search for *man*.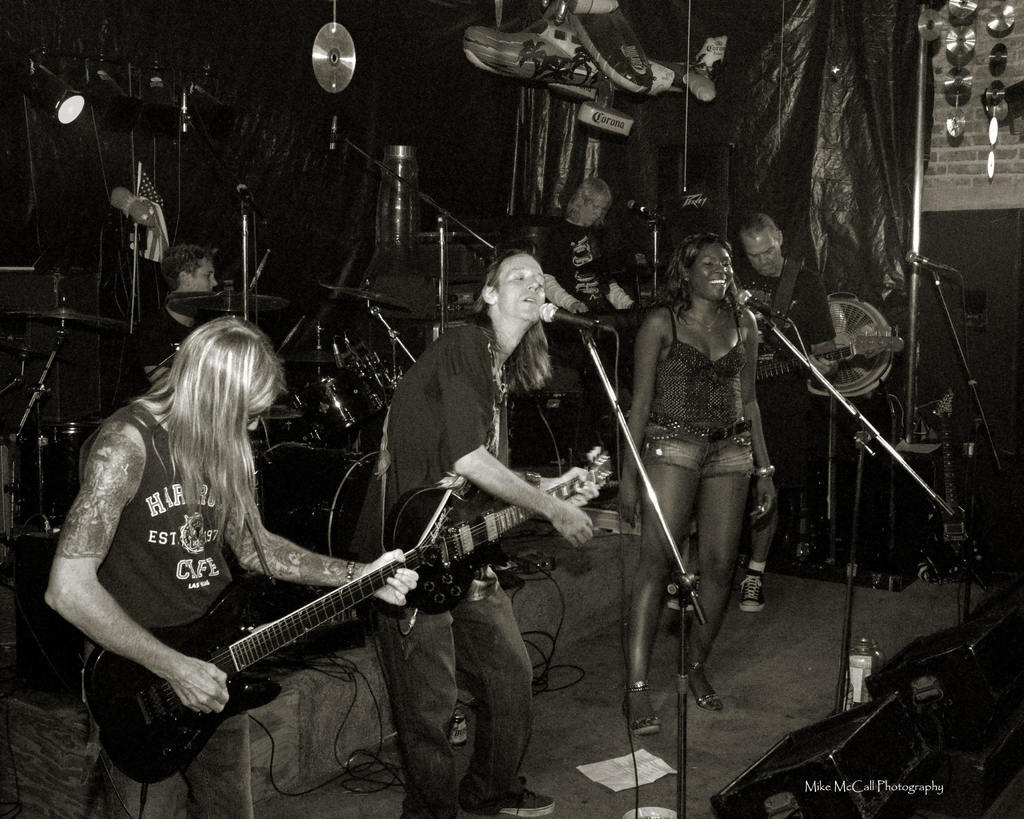
Found at crop(536, 164, 632, 488).
